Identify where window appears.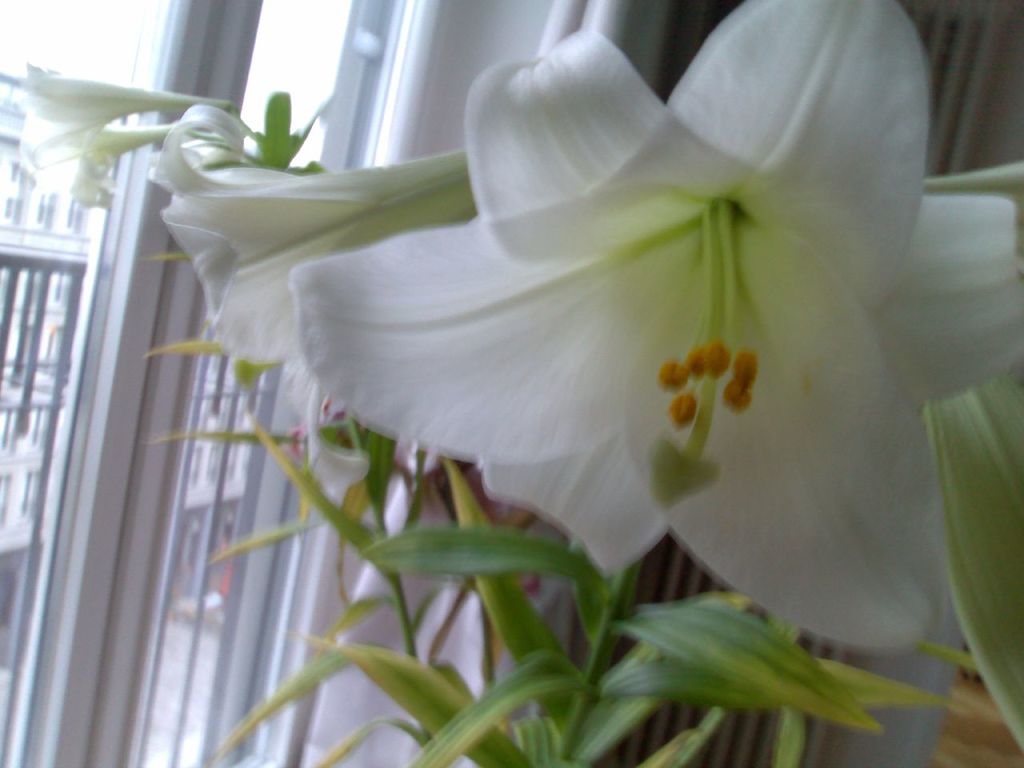
Appears at region(0, 0, 430, 767).
